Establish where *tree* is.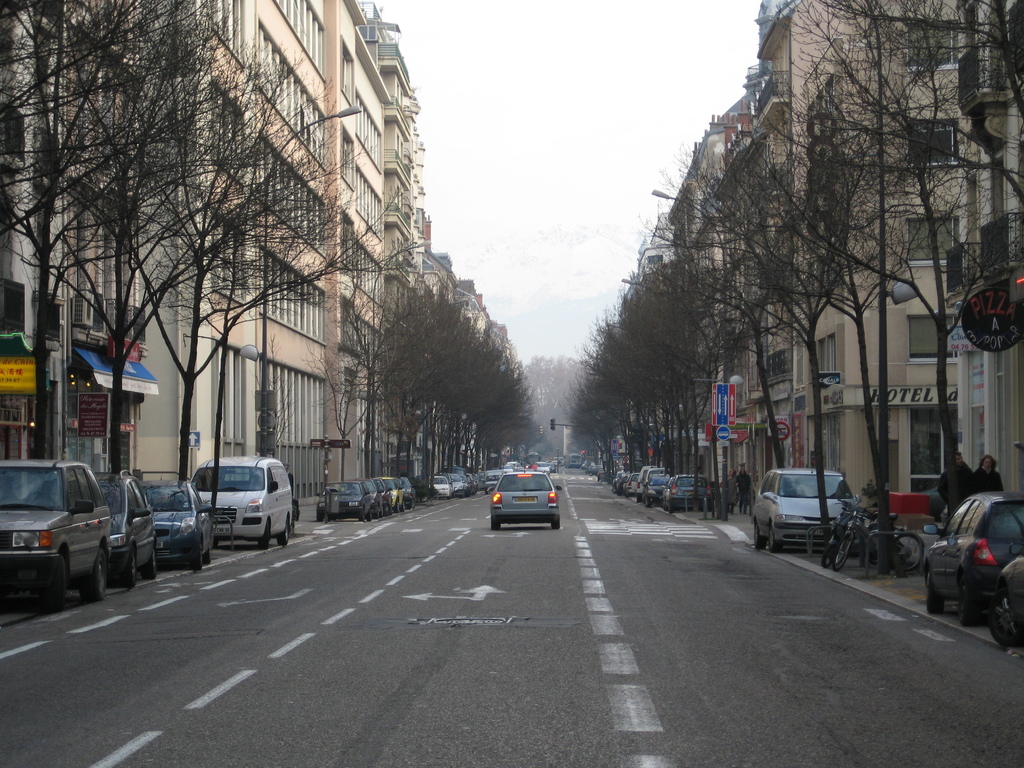
Established at box(788, 118, 902, 492).
